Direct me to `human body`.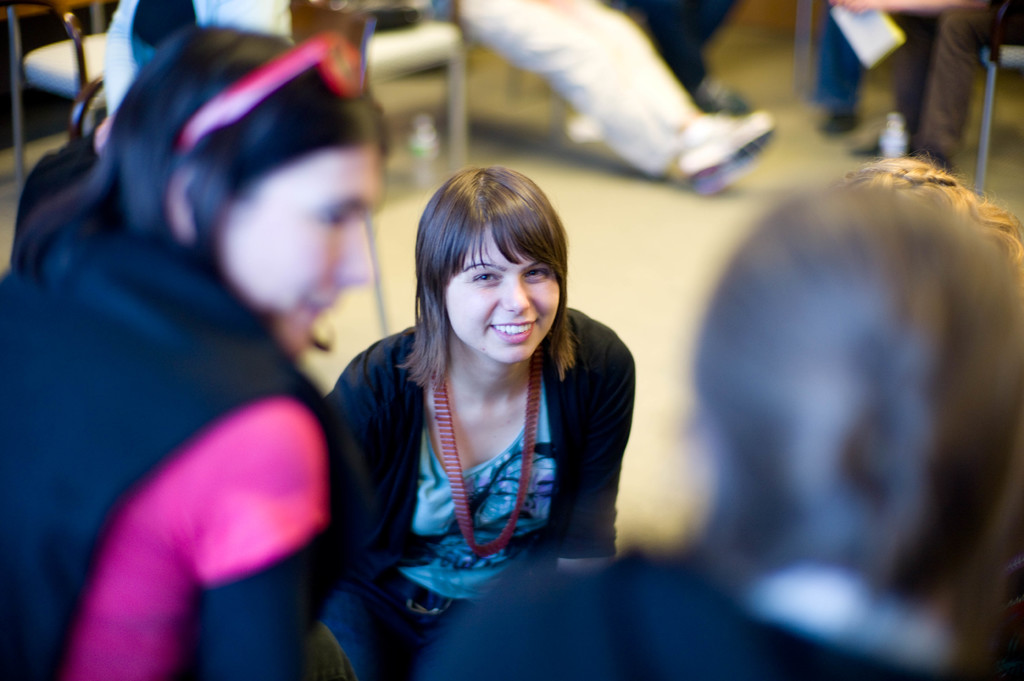
Direction: <box>3,17,392,680</box>.
